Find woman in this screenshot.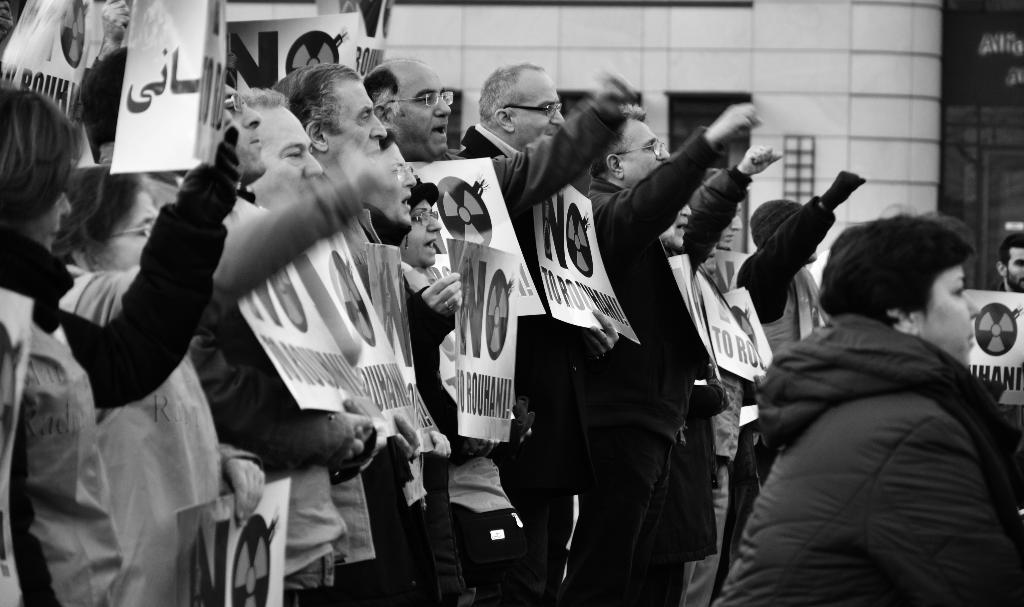
The bounding box for woman is x1=708, y1=208, x2=1023, y2=606.
